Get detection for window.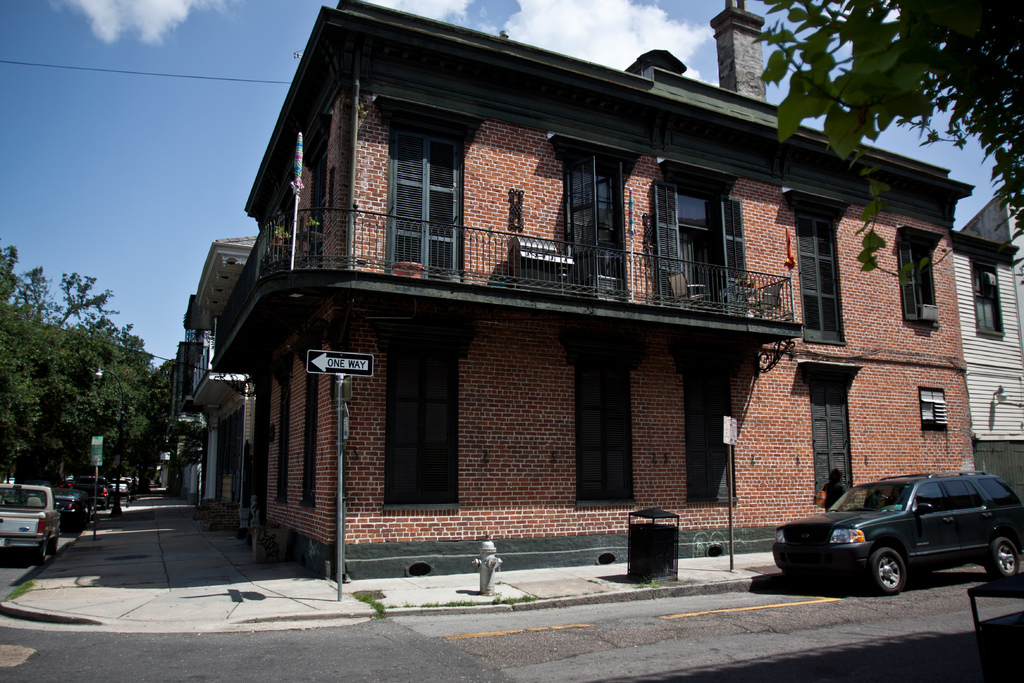
Detection: <region>811, 374, 853, 495</region>.
